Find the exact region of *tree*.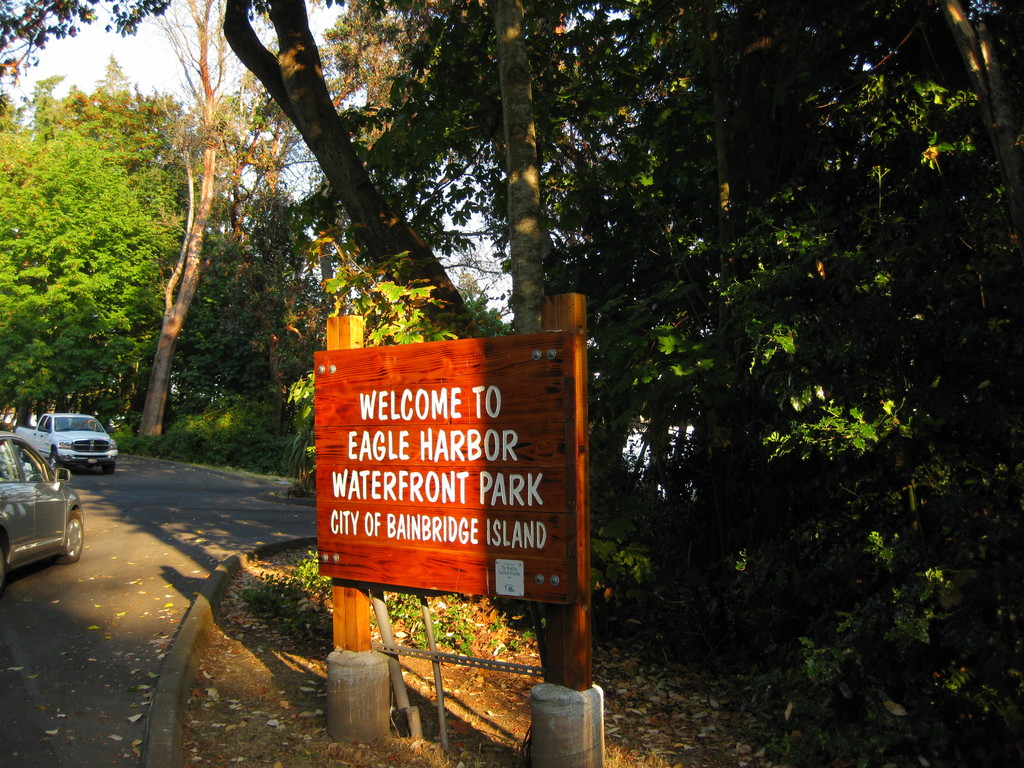
Exact region: 25, 70, 321, 485.
